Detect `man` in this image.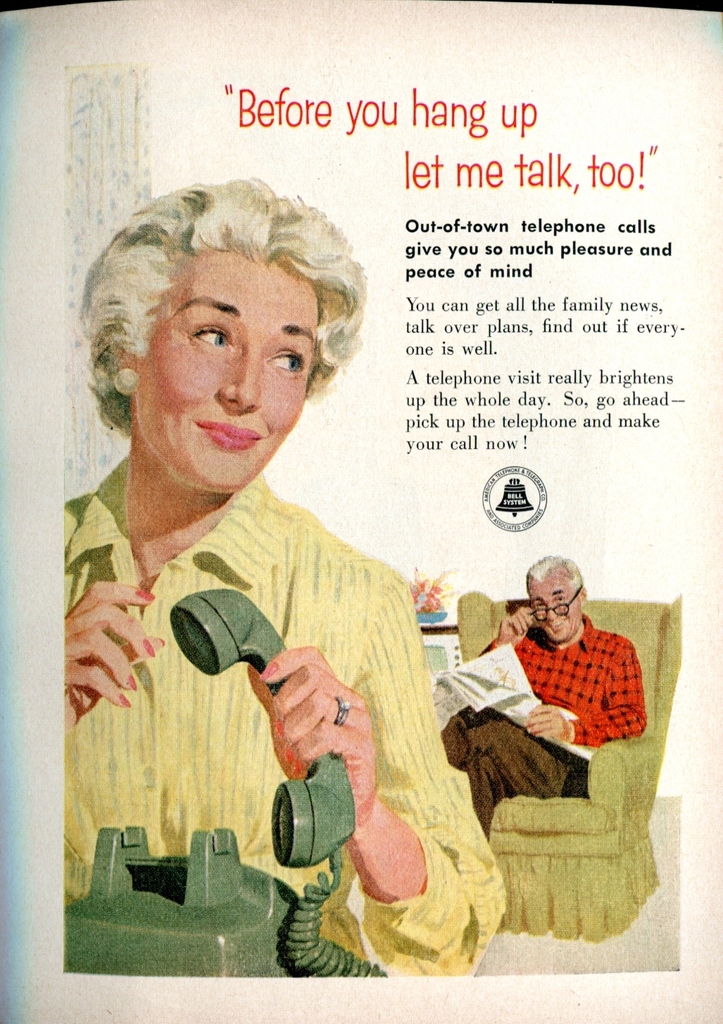
Detection: <region>441, 557, 648, 836</region>.
